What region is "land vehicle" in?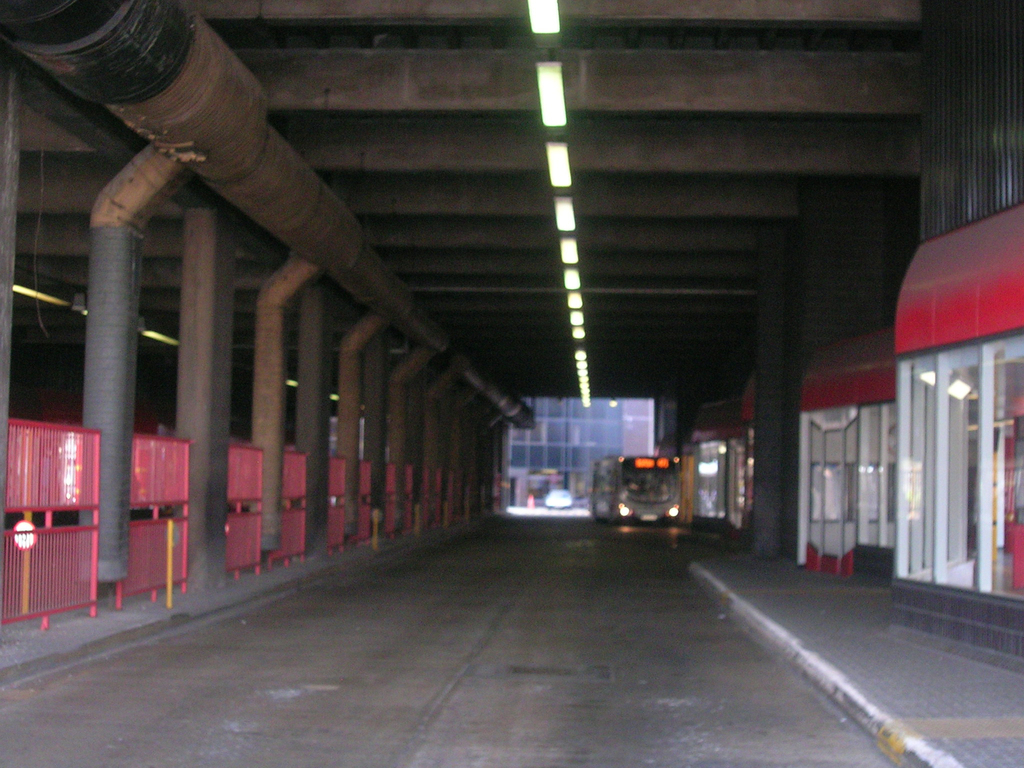
(left=543, top=484, right=573, bottom=511).
